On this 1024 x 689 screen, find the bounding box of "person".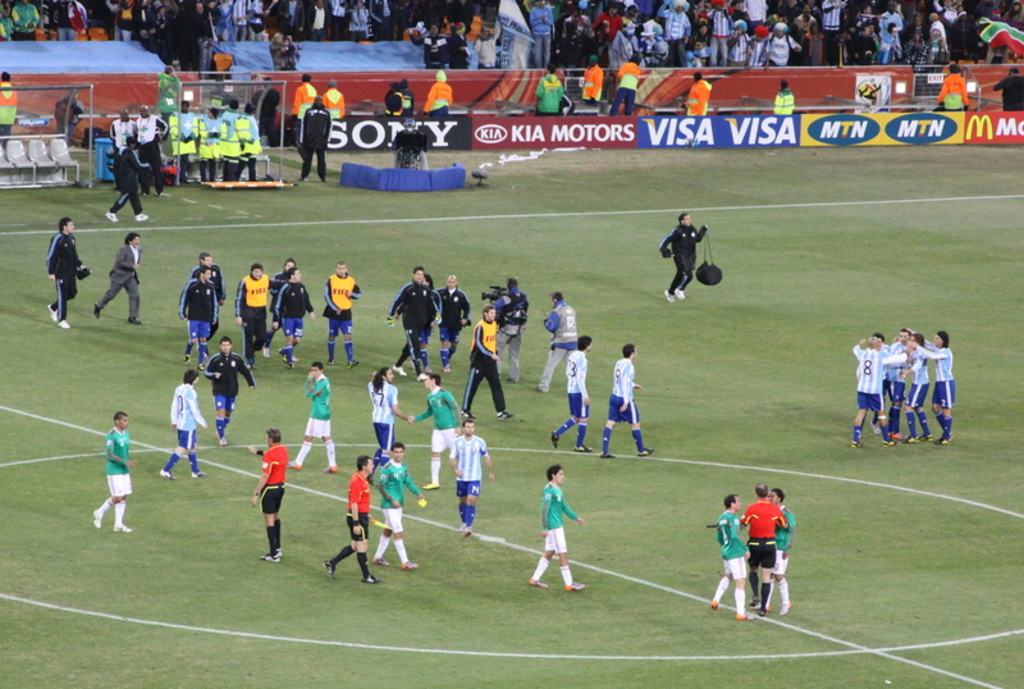
Bounding box: <bbox>0, 61, 19, 143</bbox>.
